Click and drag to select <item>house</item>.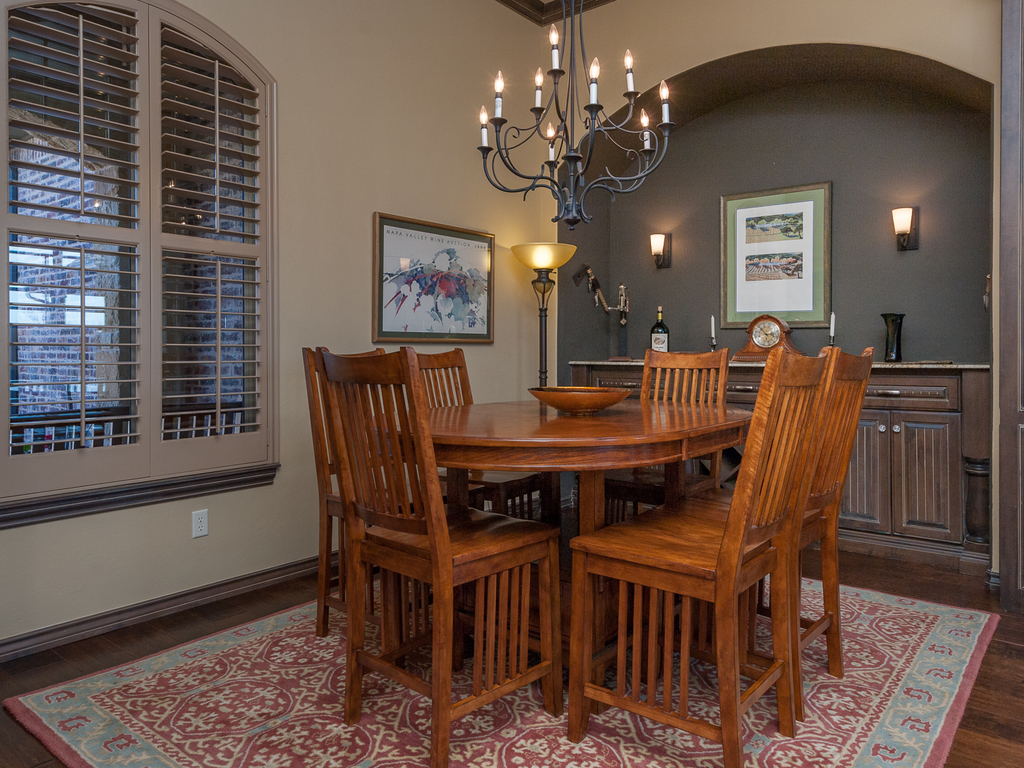
Selection: (left=0, top=0, right=1023, bottom=767).
